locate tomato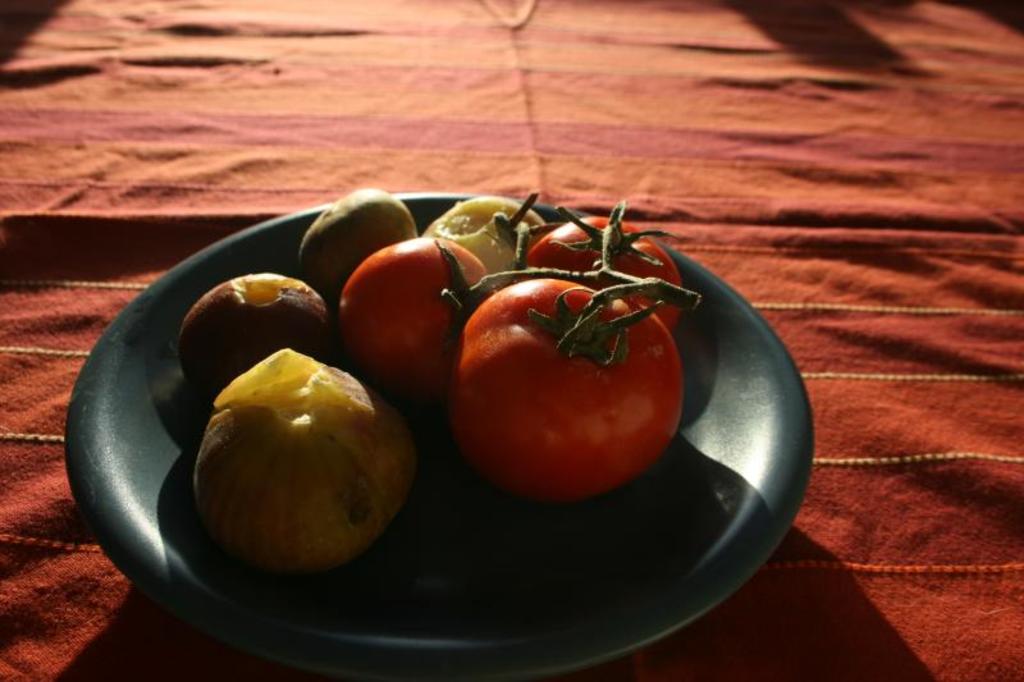
box=[344, 233, 518, 383]
